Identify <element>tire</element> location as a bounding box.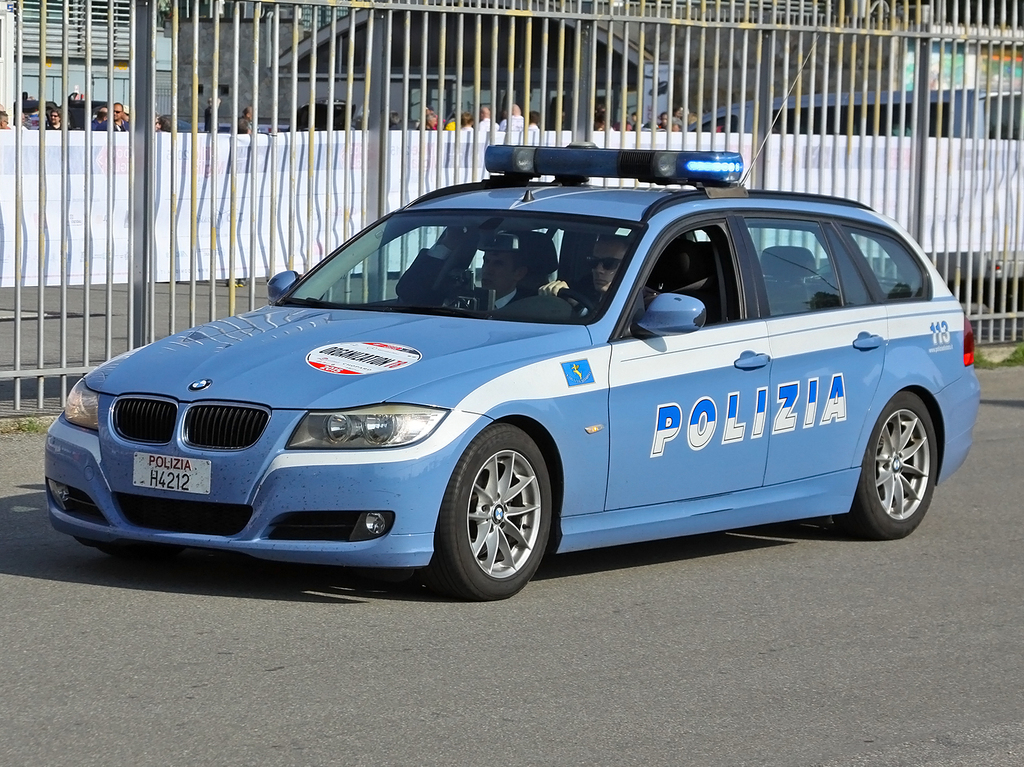
[x1=436, y1=419, x2=558, y2=615].
